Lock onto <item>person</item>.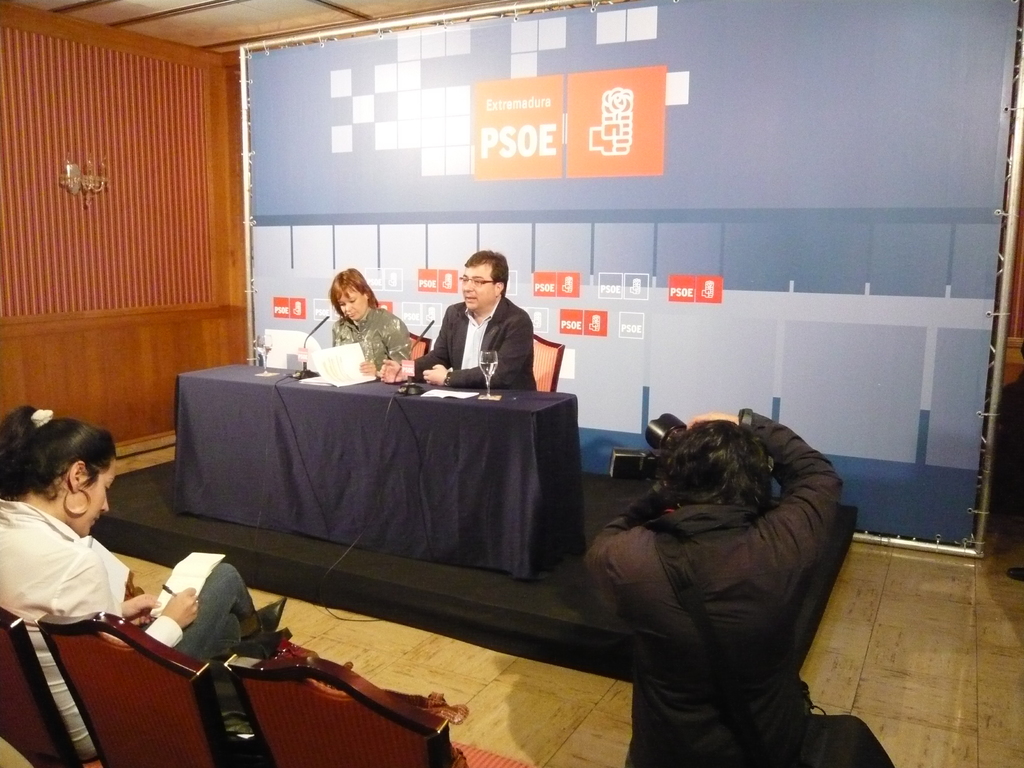
Locked: 293:268:413:381.
